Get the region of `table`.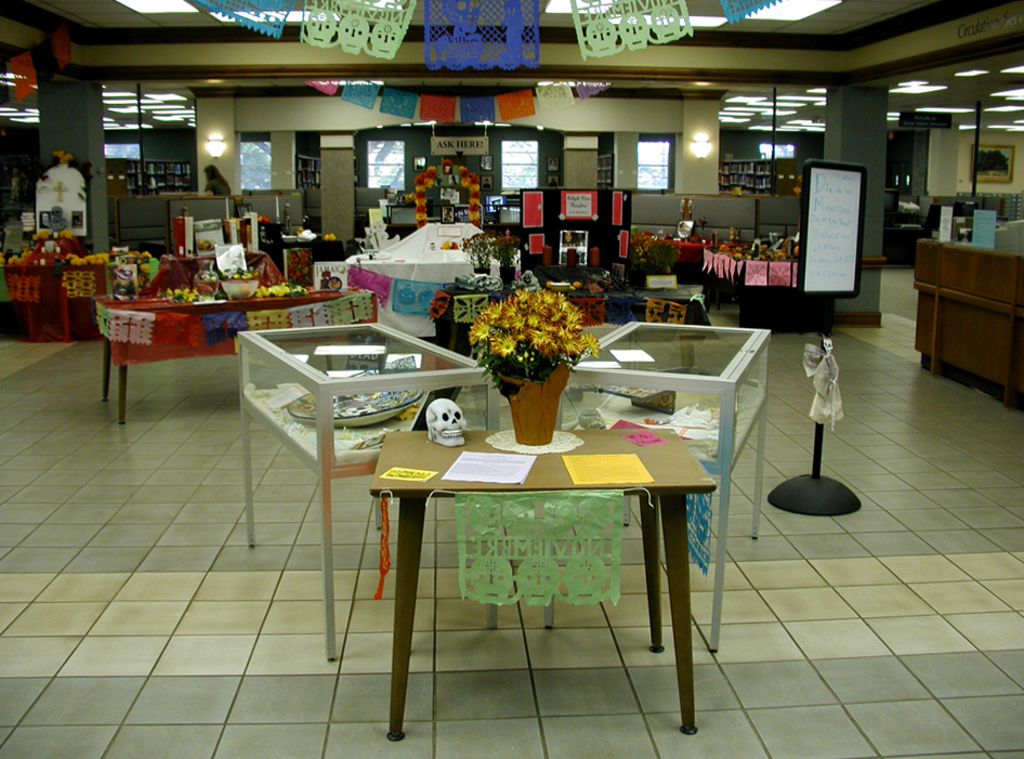
crop(542, 322, 772, 656).
